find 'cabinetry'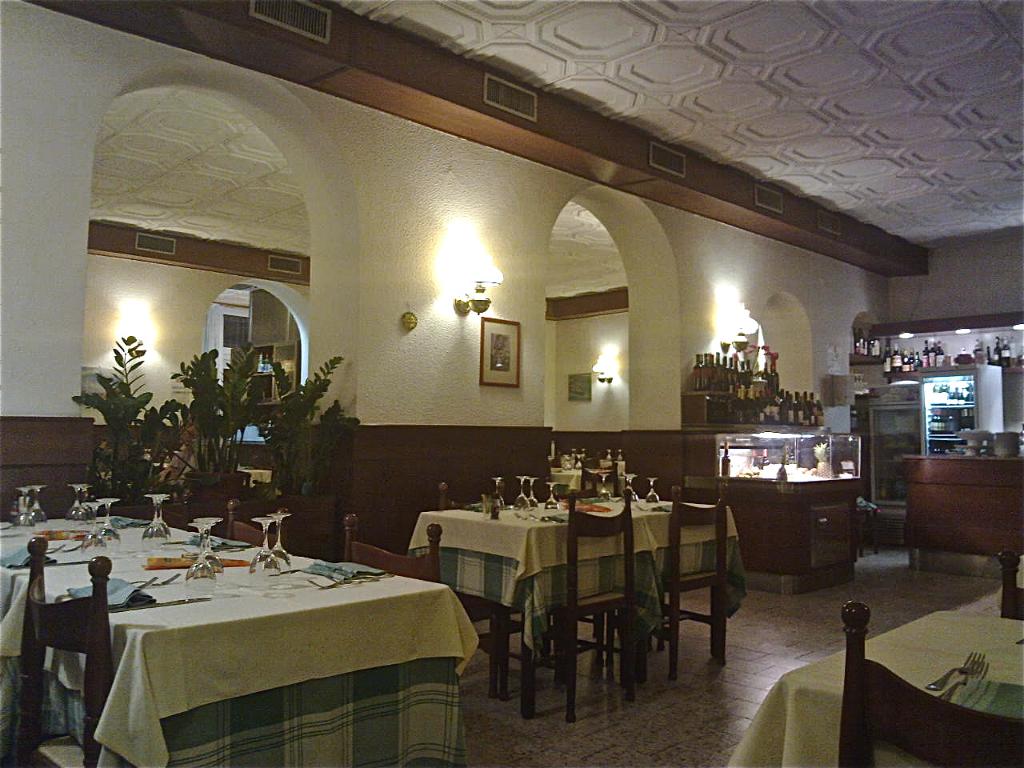
894, 456, 1023, 584
